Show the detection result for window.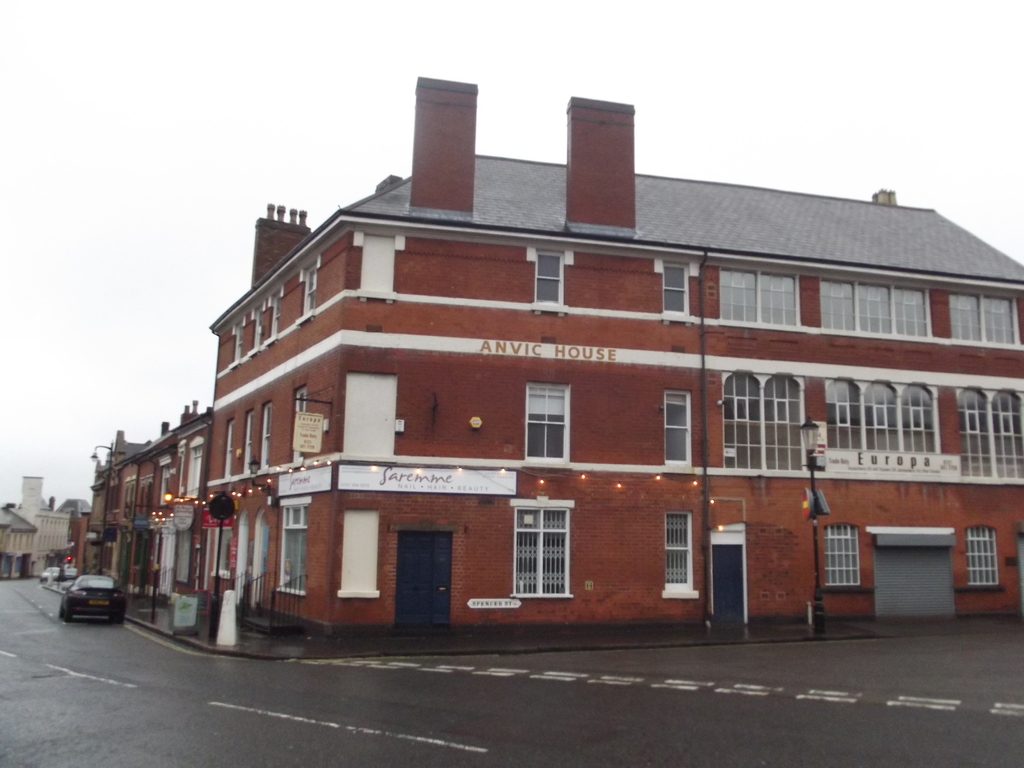
540 246 562 308.
